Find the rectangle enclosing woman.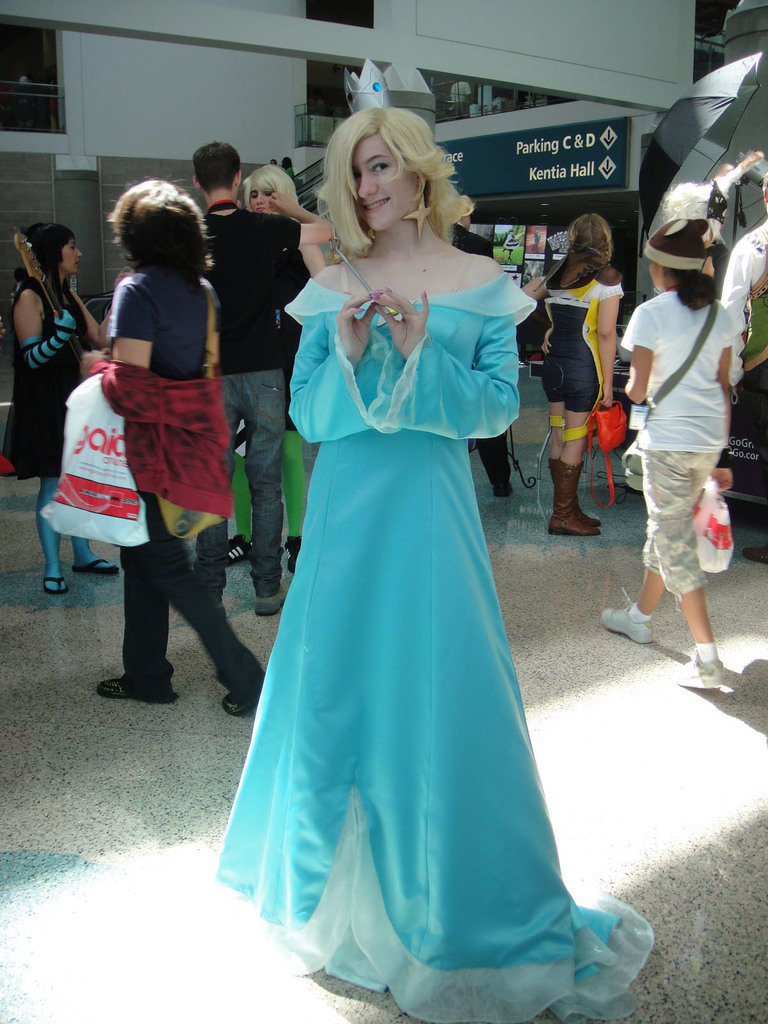
[x1=7, y1=225, x2=117, y2=599].
